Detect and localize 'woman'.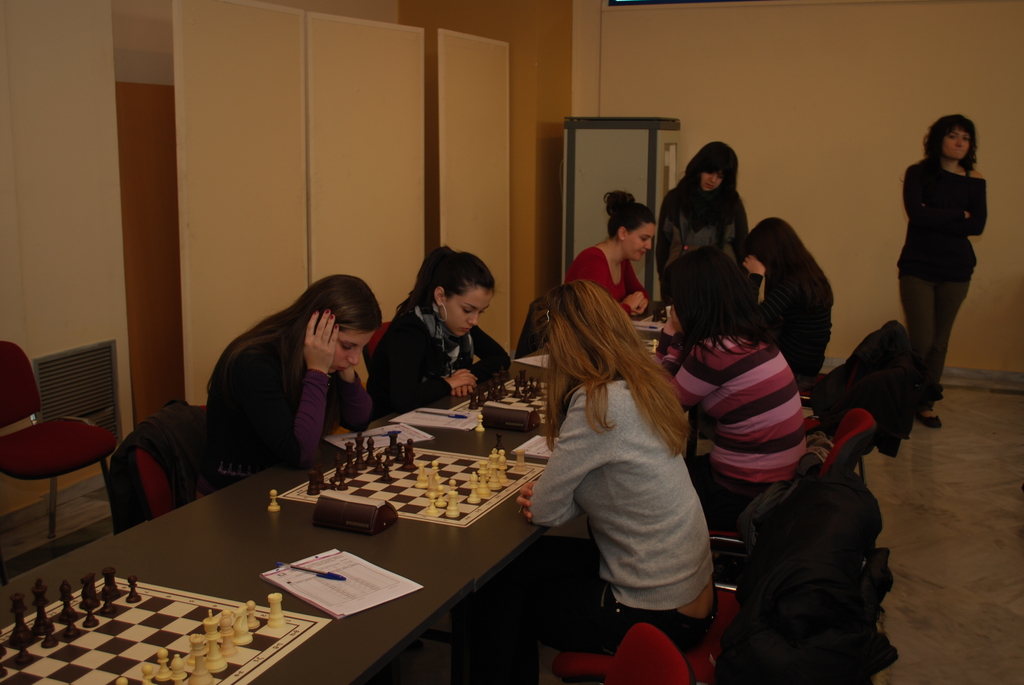
Localized at x1=742 y1=221 x2=838 y2=383.
